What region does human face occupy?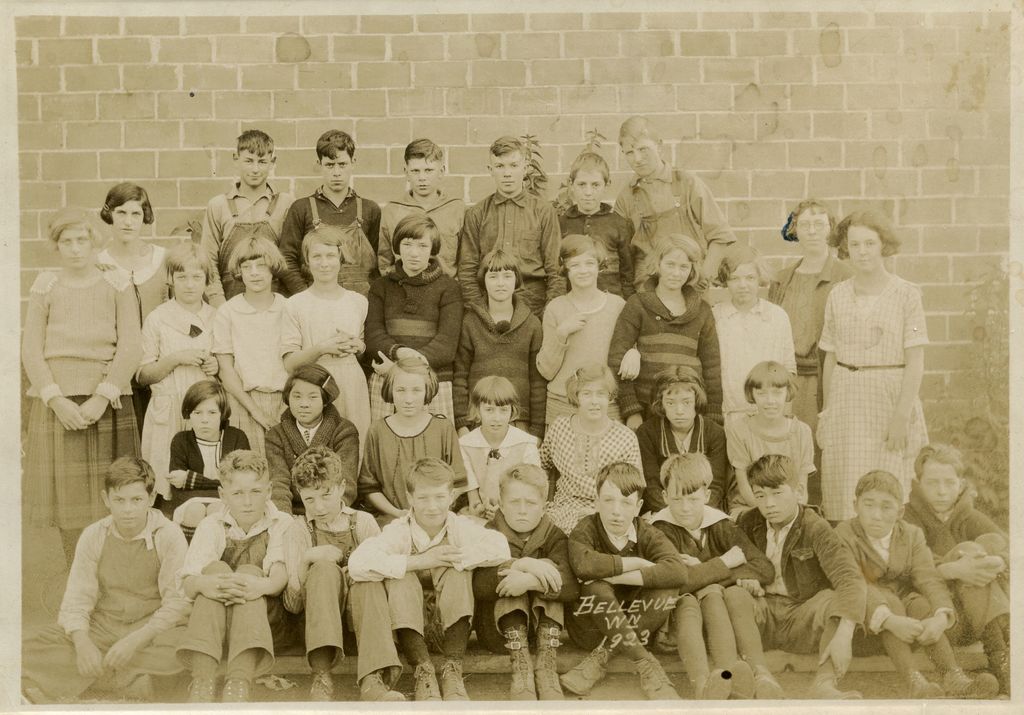
BBox(110, 478, 149, 529).
